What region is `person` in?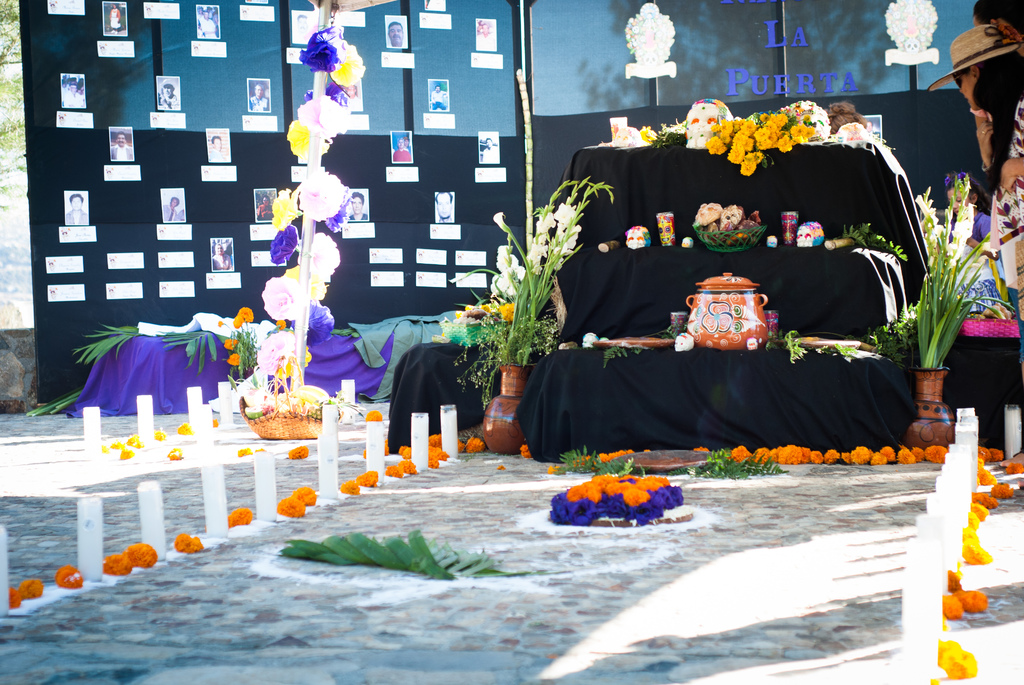
209:135:229:164.
